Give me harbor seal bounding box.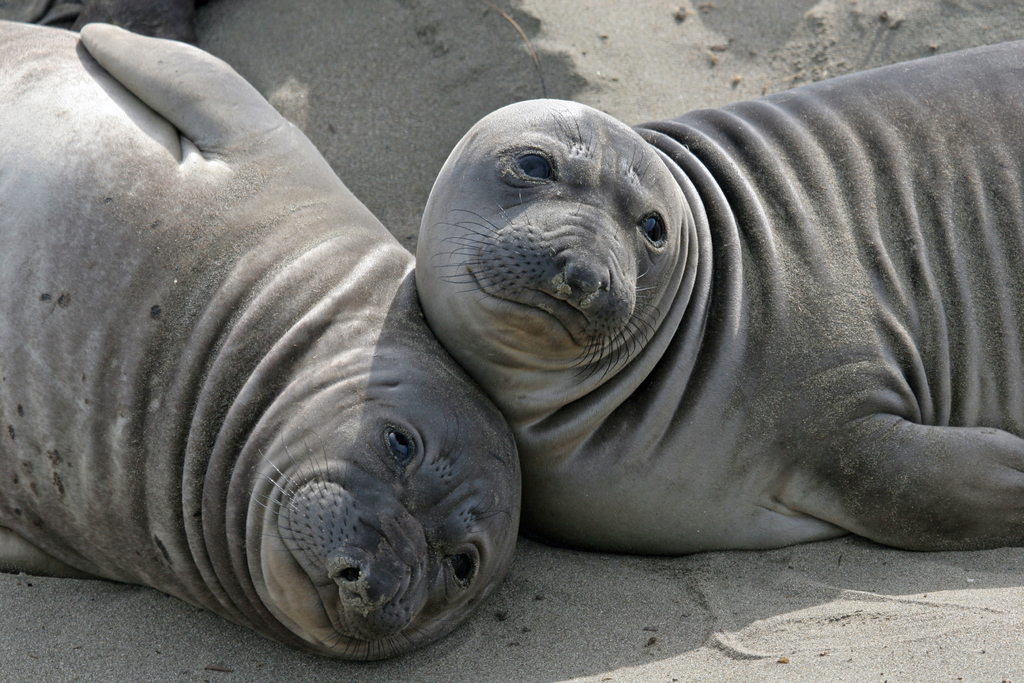
pyautogui.locateOnScreen(0, 21, 525, 662).
